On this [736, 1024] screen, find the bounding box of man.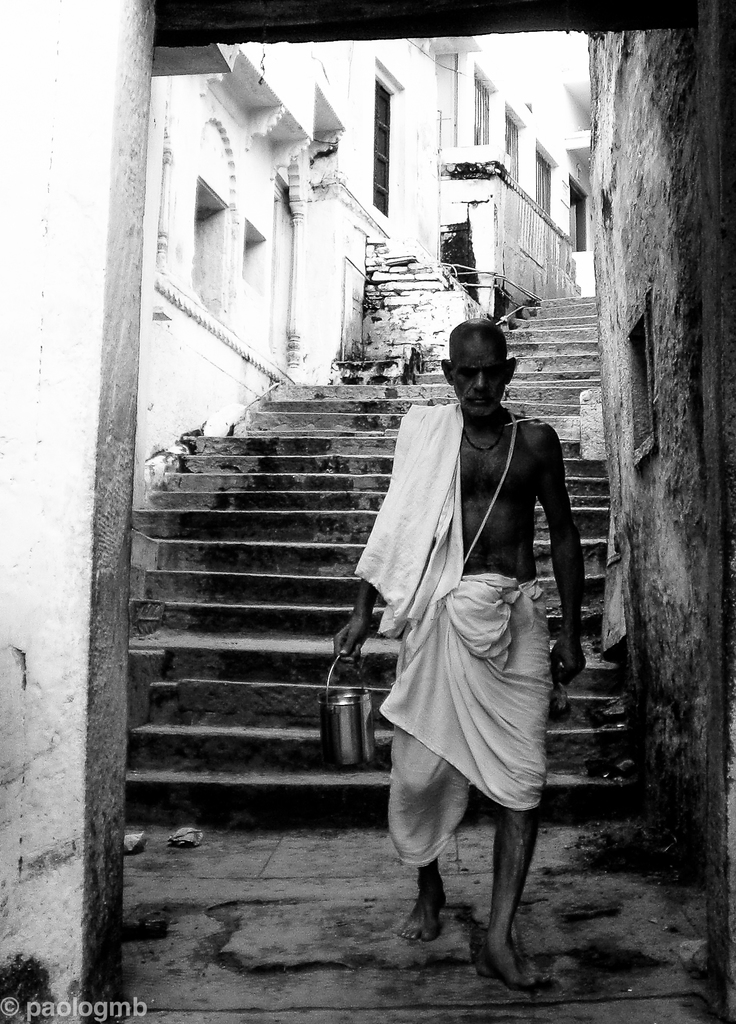
Bounding box: region(335, 320, 582, 986).
